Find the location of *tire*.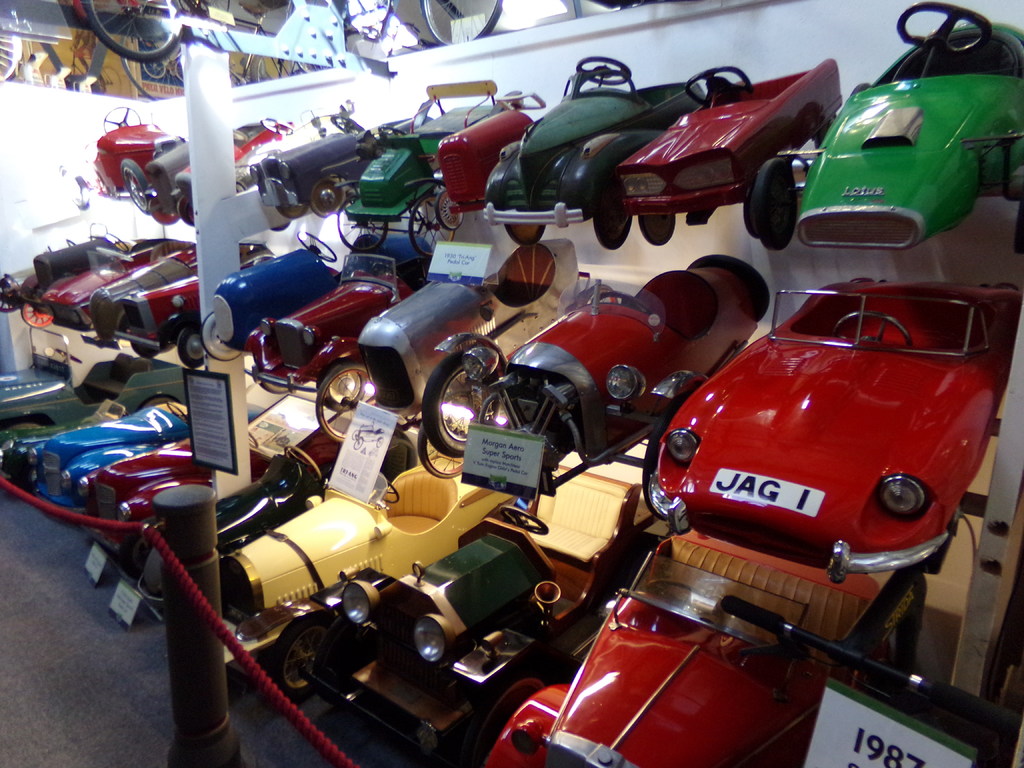
Location: Rect(269, 611, 335, 703).
